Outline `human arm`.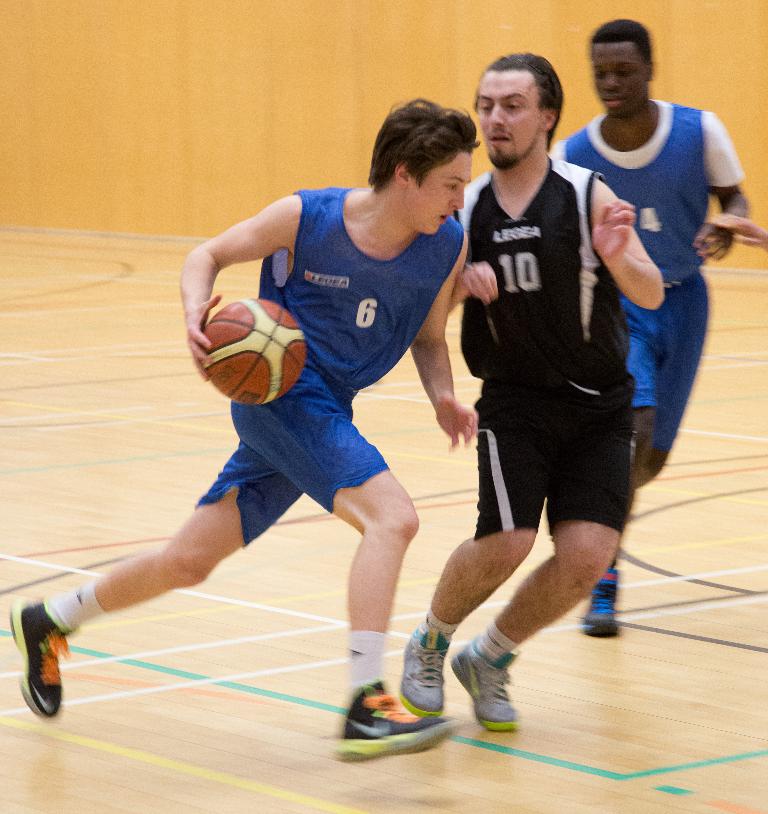
Outline: <region>578, 180, 665, 315</region>.
